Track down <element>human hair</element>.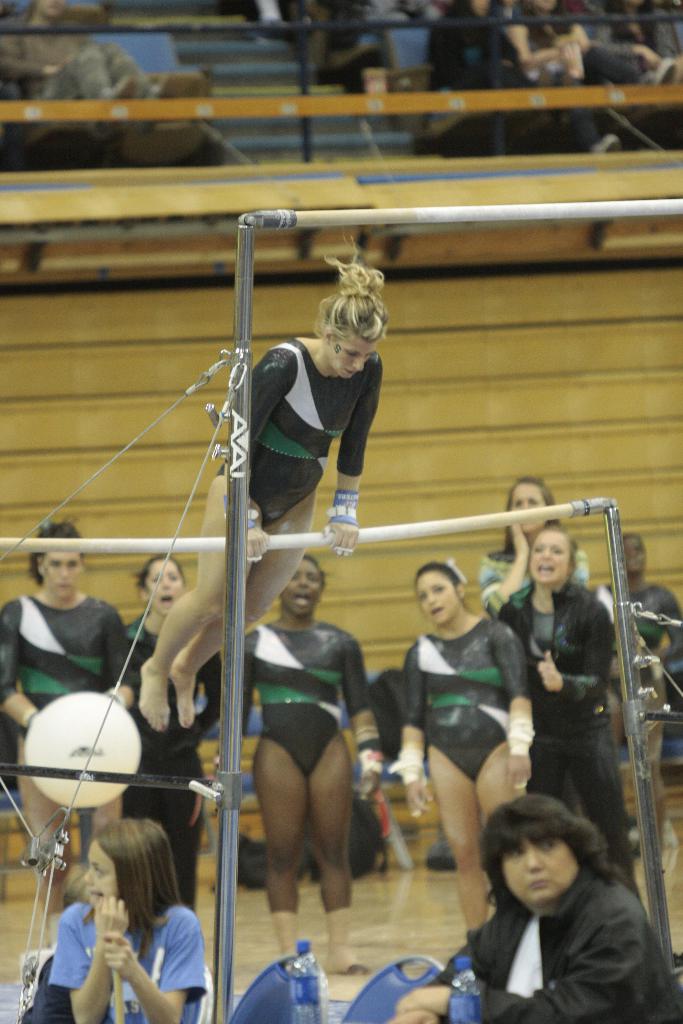
Tracked to l=534, t=522, r=575, b=578.
